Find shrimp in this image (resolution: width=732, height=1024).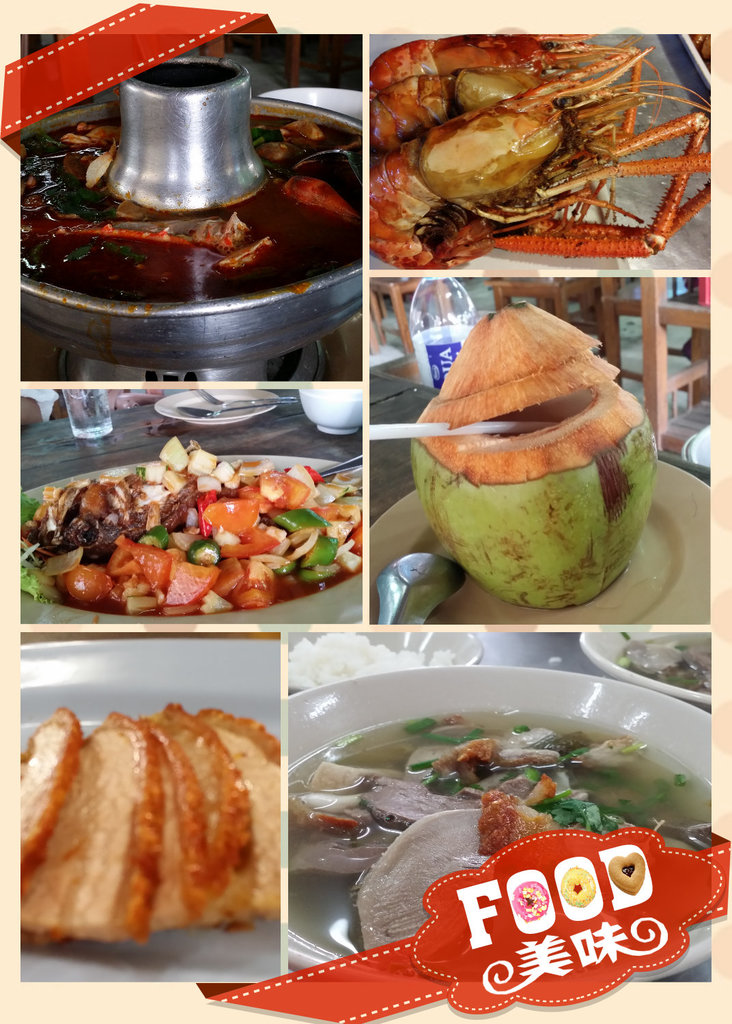
x1=367 y1=51 x2=708 y2=270.
